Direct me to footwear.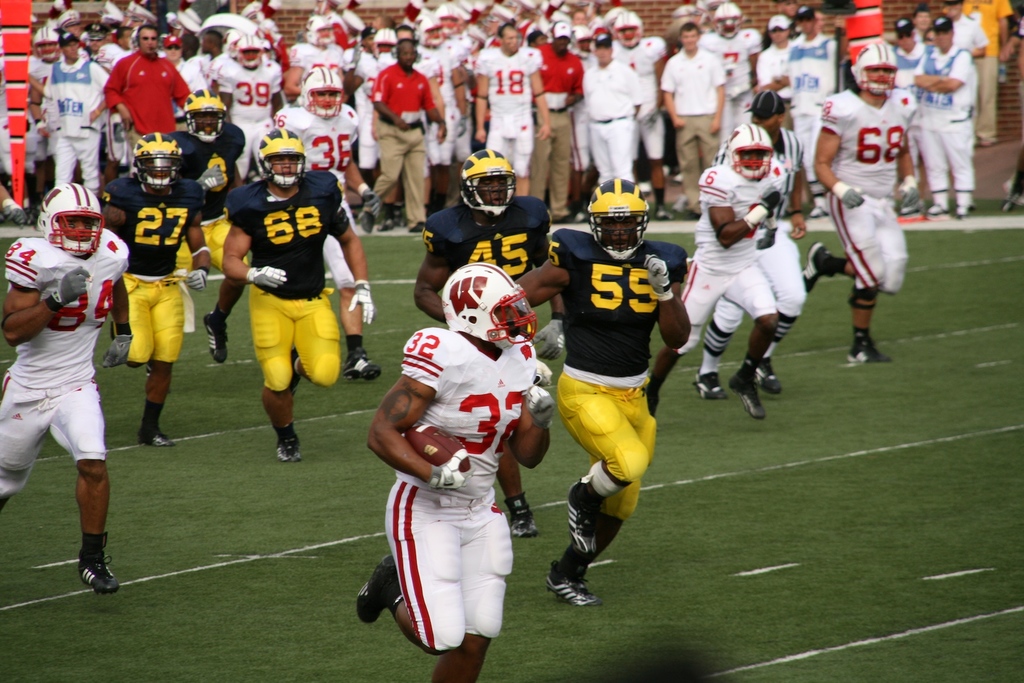
Direction: detection(543, 570, 604, 608).
